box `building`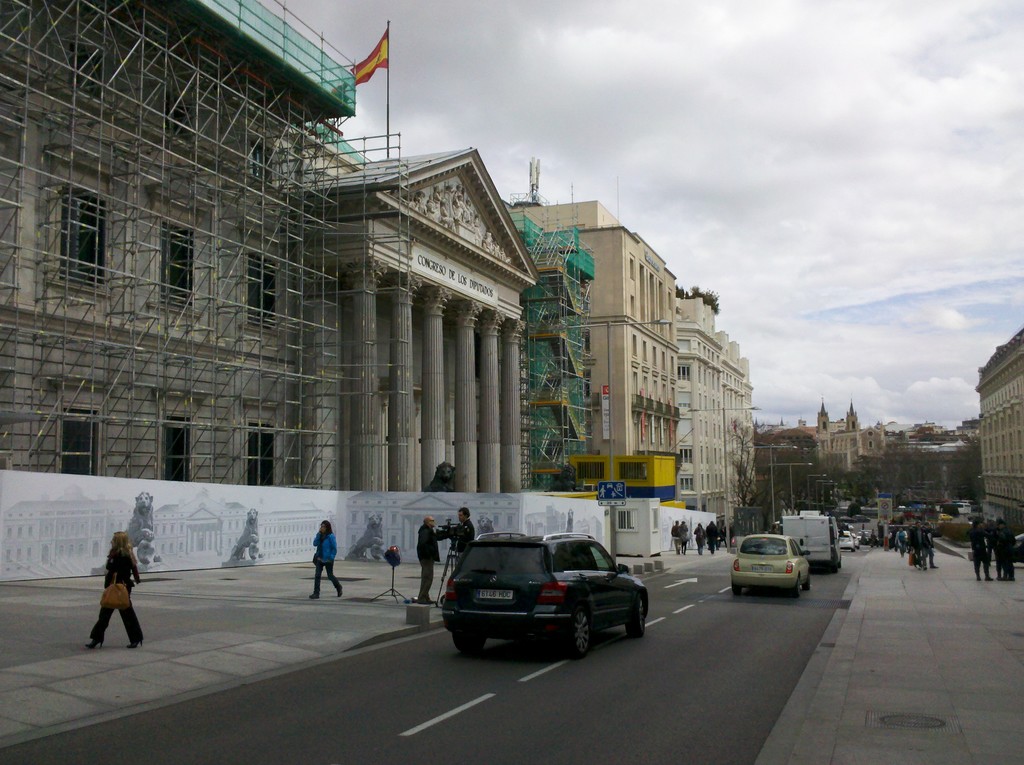
(975, 334, 1023, 522)
